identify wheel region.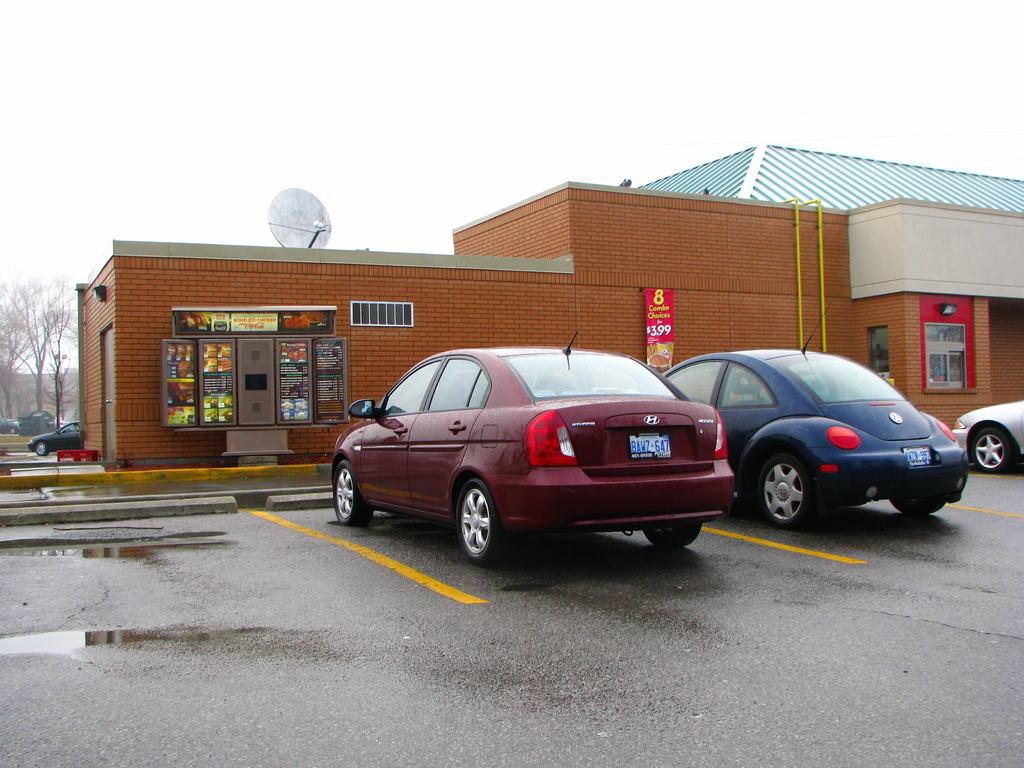
Region: detection(31, 441, 54, 457).
